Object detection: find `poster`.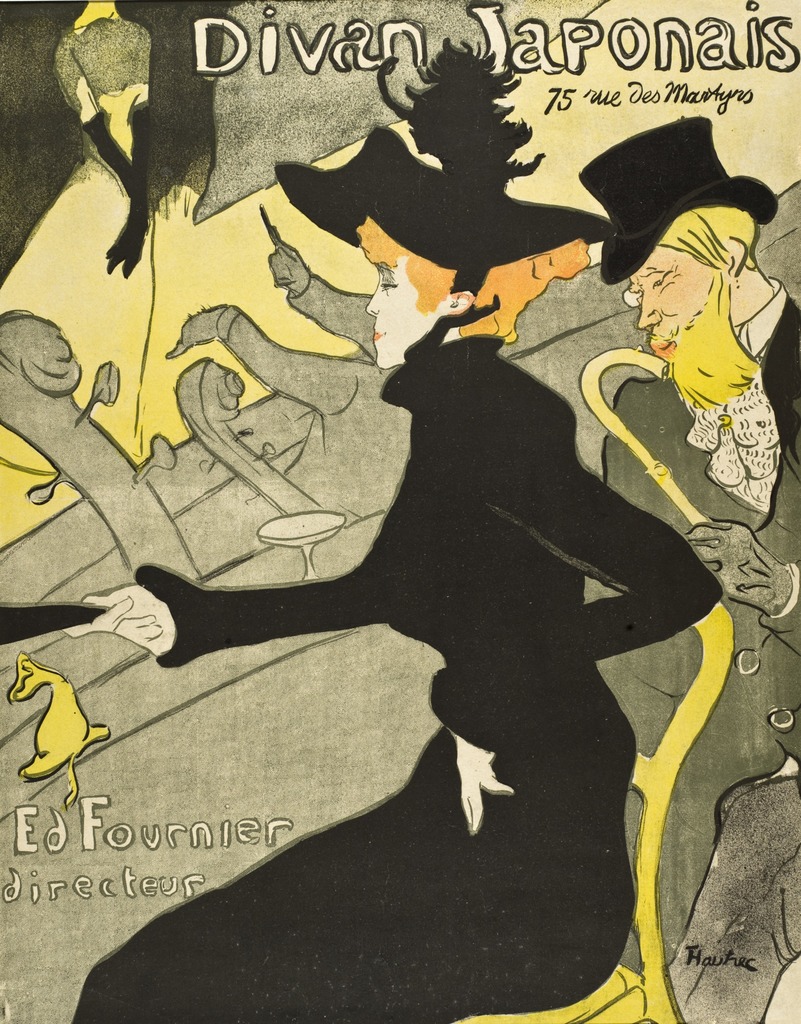
(left=0, top=0, right=800, bottom=1019).
